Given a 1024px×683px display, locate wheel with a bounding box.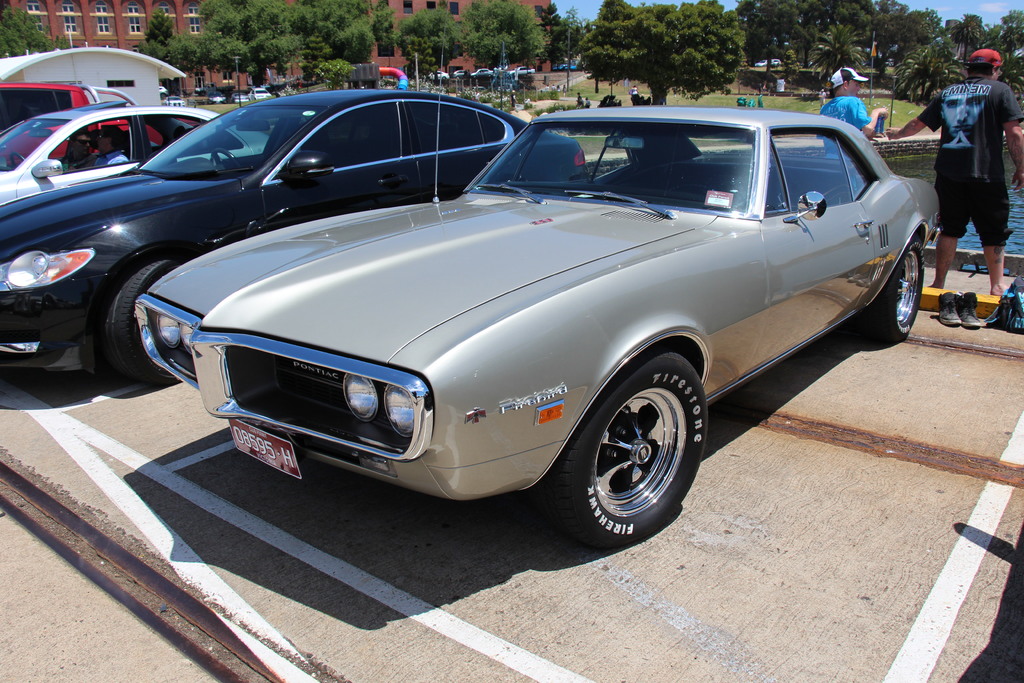
Located: bbox=[9, 151, 26, 167].
